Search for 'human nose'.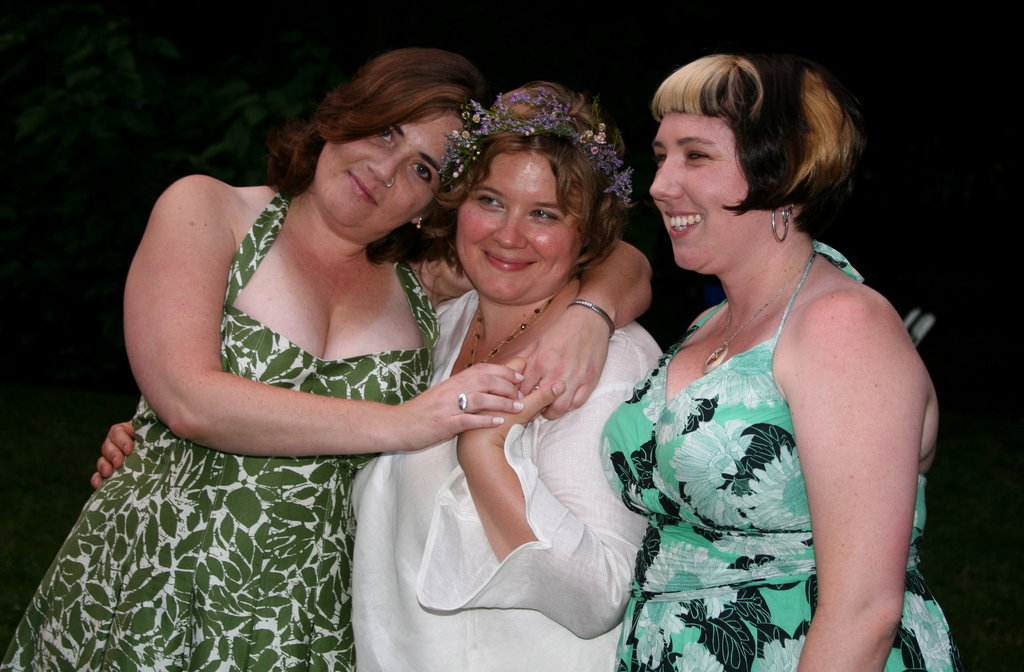
Found at BBox(366, 150, 404, 192).
